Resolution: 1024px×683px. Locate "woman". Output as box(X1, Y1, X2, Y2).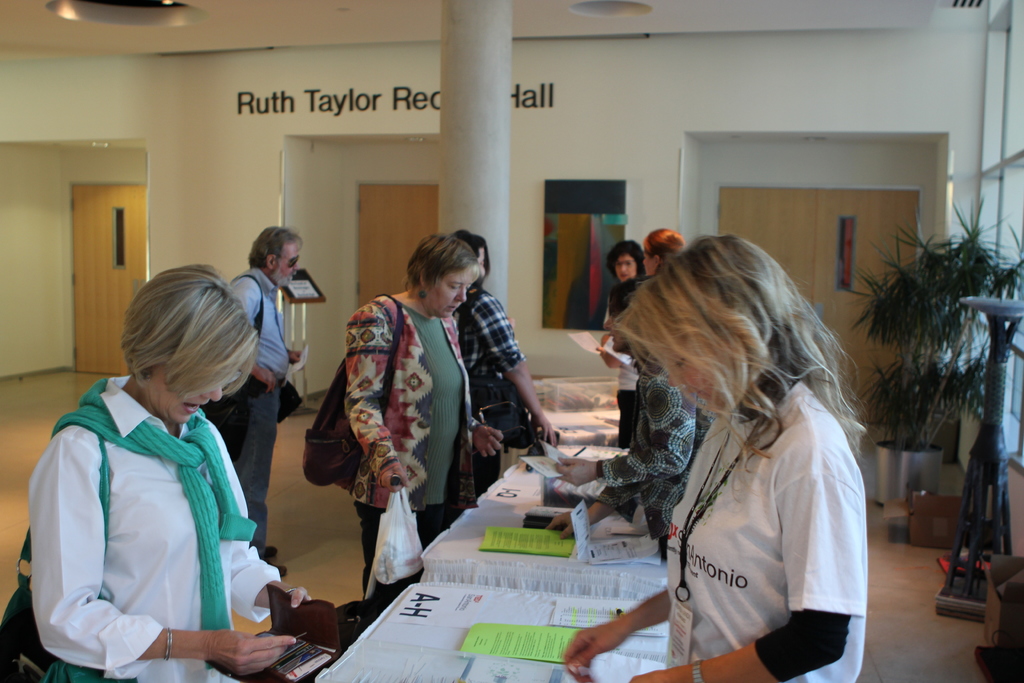
box(640, 232, 687, 276).
